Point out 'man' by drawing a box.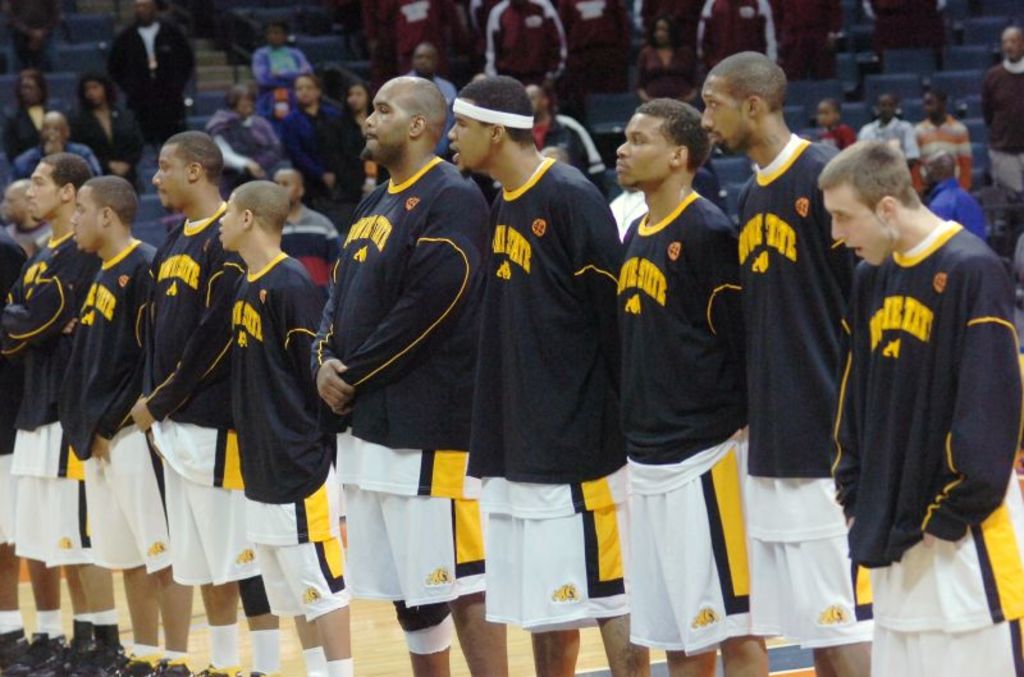
locate(209, 177, 369, 676).
